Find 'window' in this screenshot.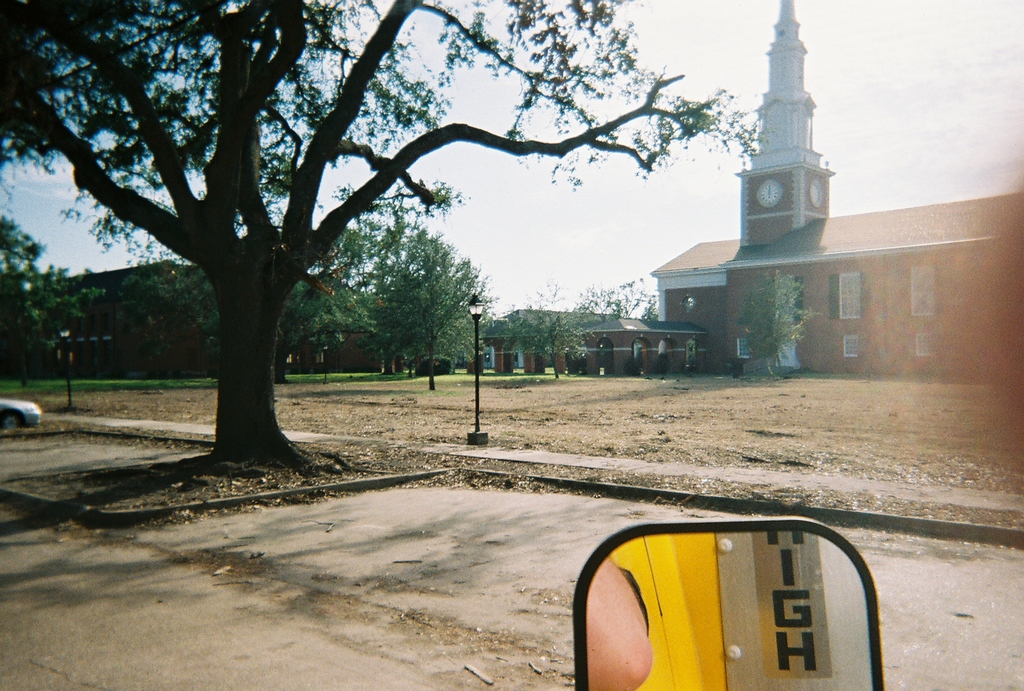
The bounding box for 'window' is pyautogui.locateOnScreen(912, 264, 933, 316).
